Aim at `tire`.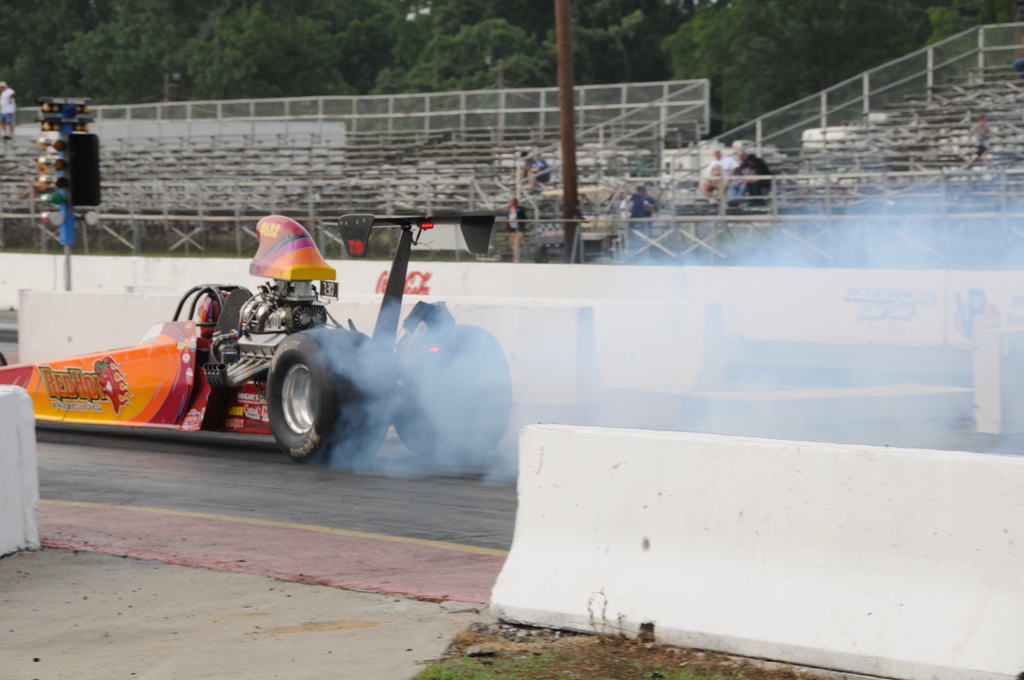
Aimed at l=262, t=334, r=324, b=461.
